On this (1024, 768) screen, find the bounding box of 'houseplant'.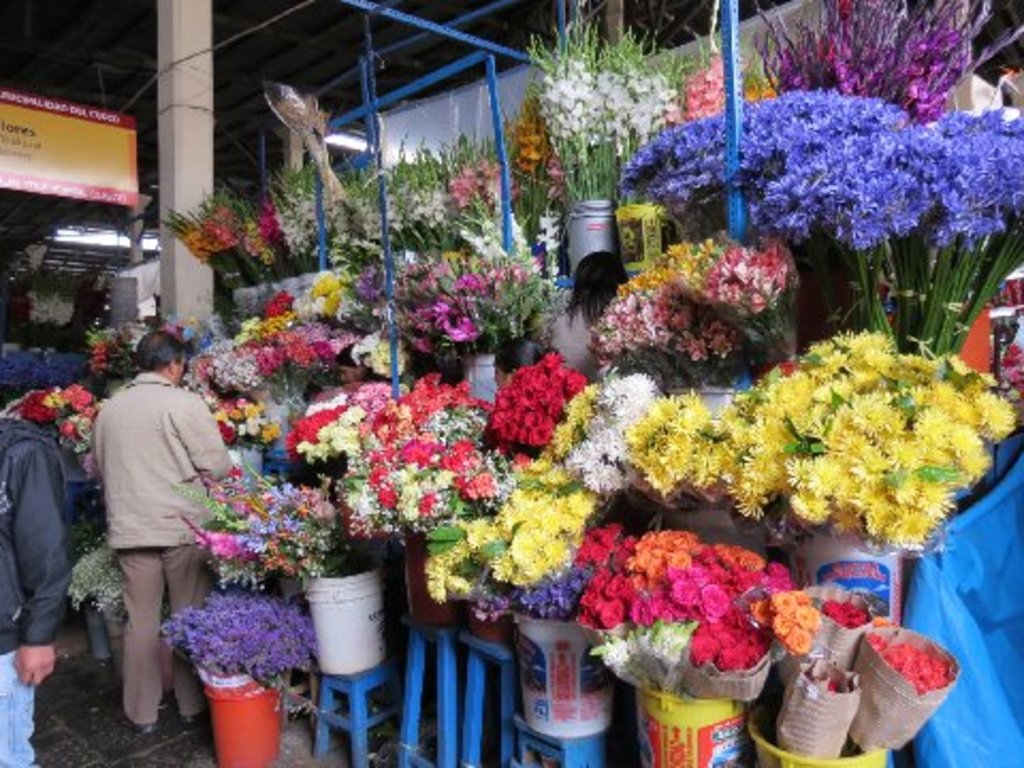
Bounding box: [x1=169, y1=463, x2=375, y2=681].
